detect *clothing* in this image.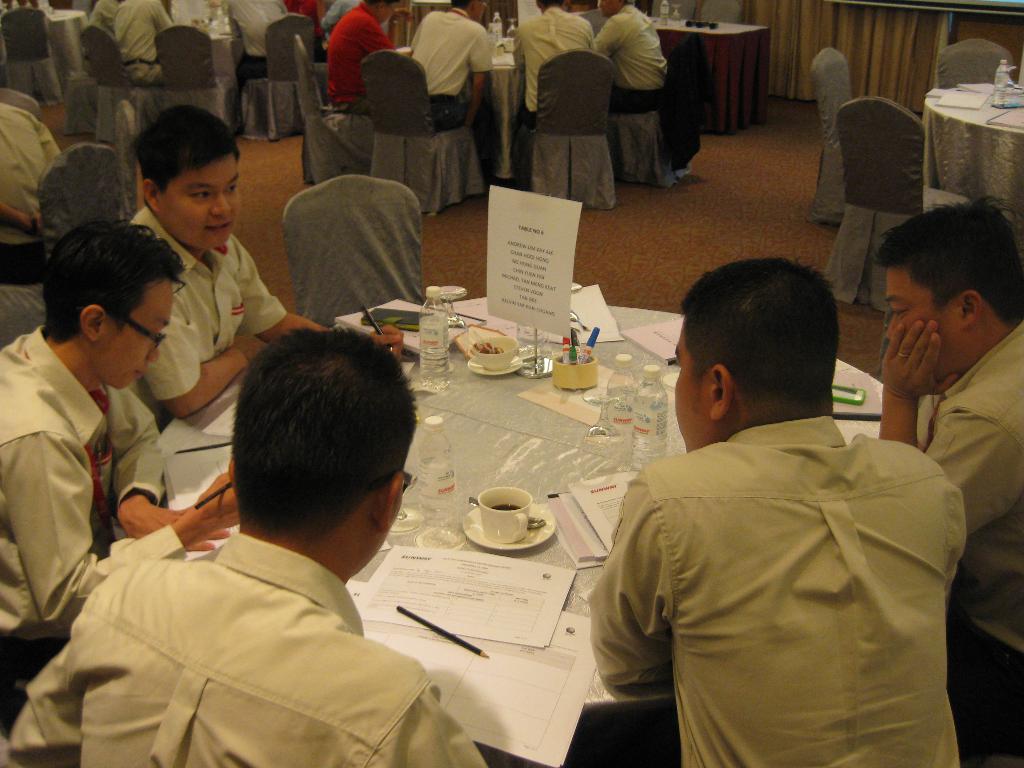
Detection: {"x1": 928, "y1": 312, "x2": 1023, "y2": 767}.
